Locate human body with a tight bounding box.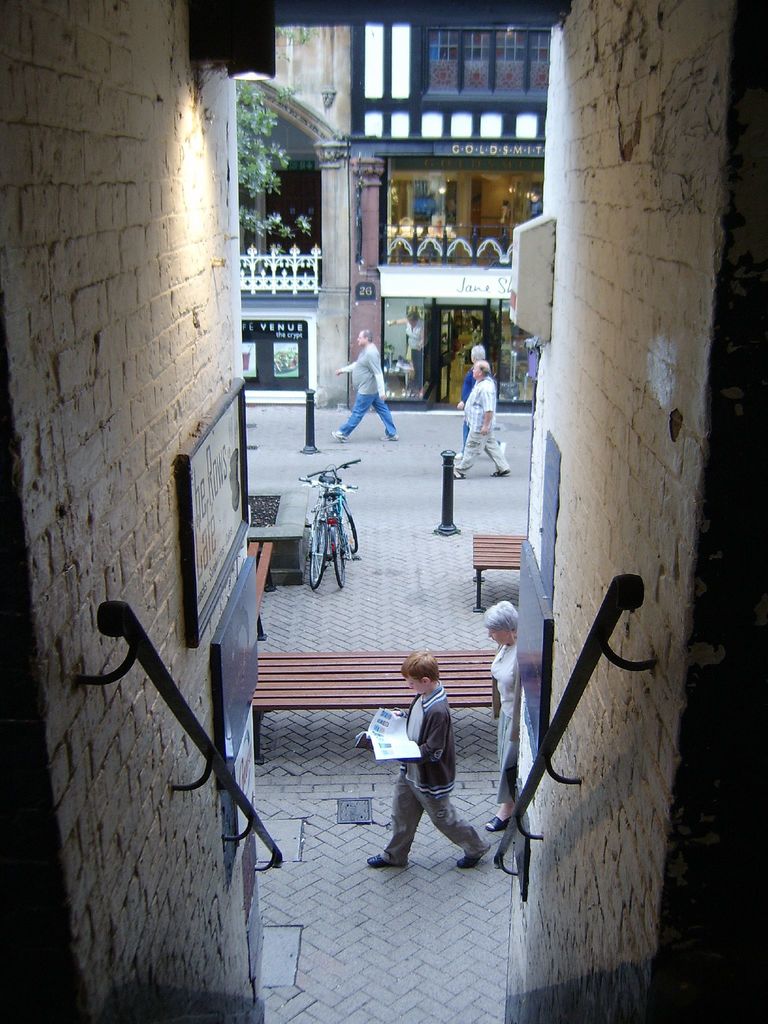
{"left": 489, "top": 592, "right": 524, "bottom": 791}.
